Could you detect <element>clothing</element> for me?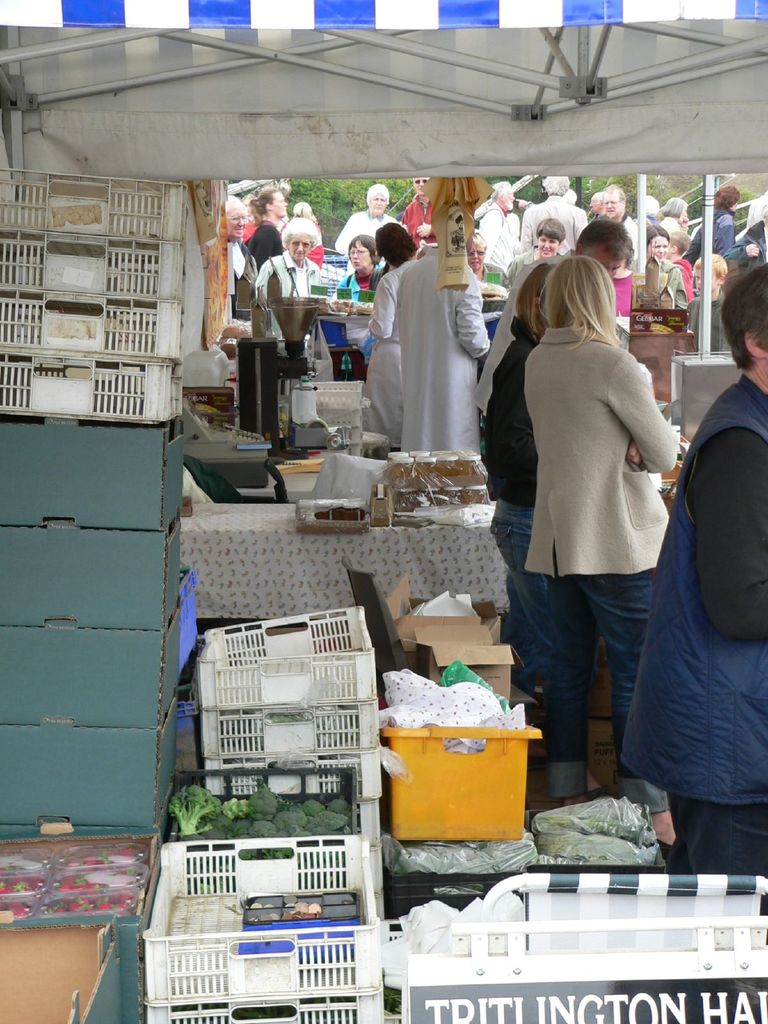
Detection result: <region>477, 202, 503, 269</region>.
